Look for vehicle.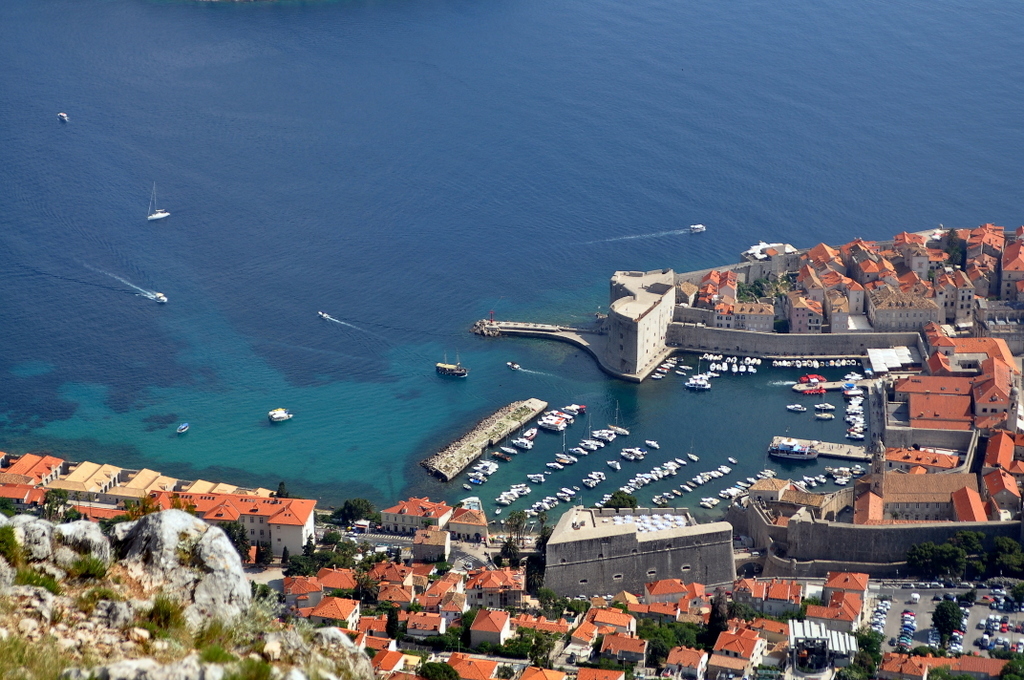
Found: [x1=152, y1=288, x2=168, y2=304].
